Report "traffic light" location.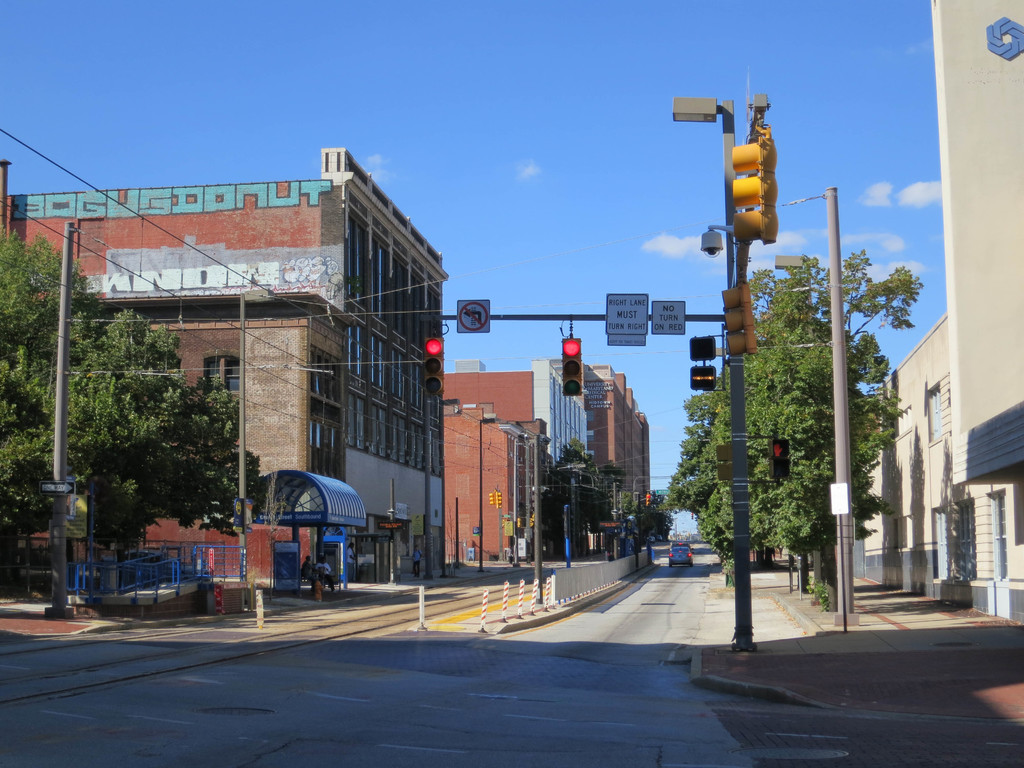
Report: 768 433 790 483.
